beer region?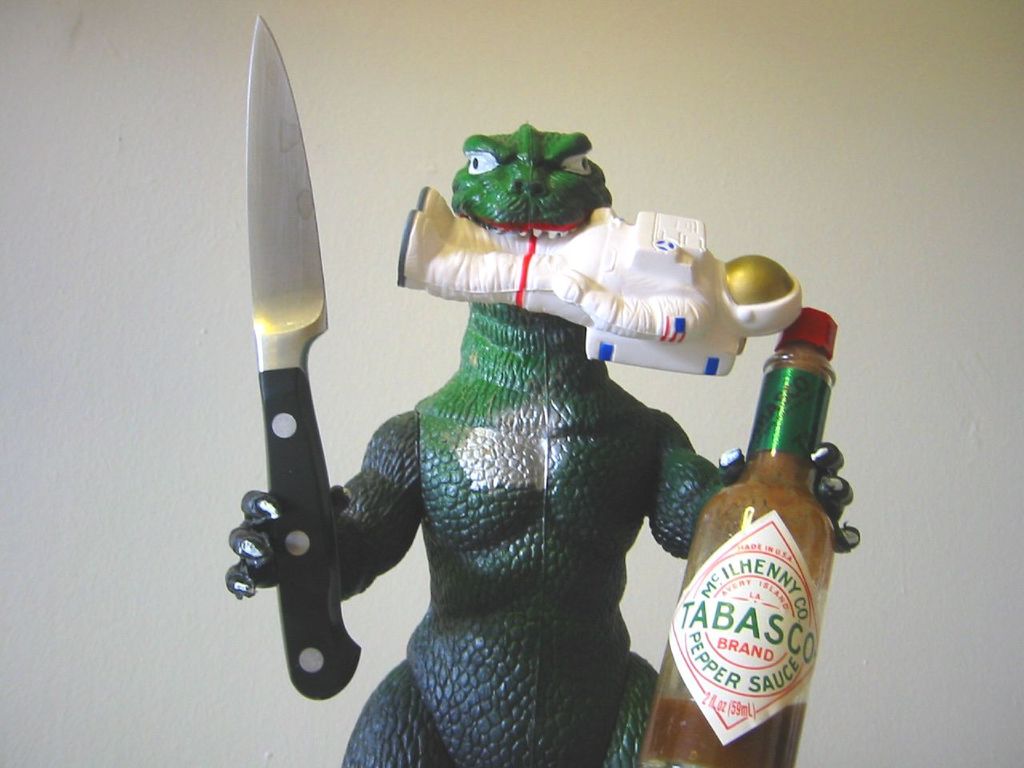
{"left": 637, "top": 306, "right": 835, "bottom": 767}
